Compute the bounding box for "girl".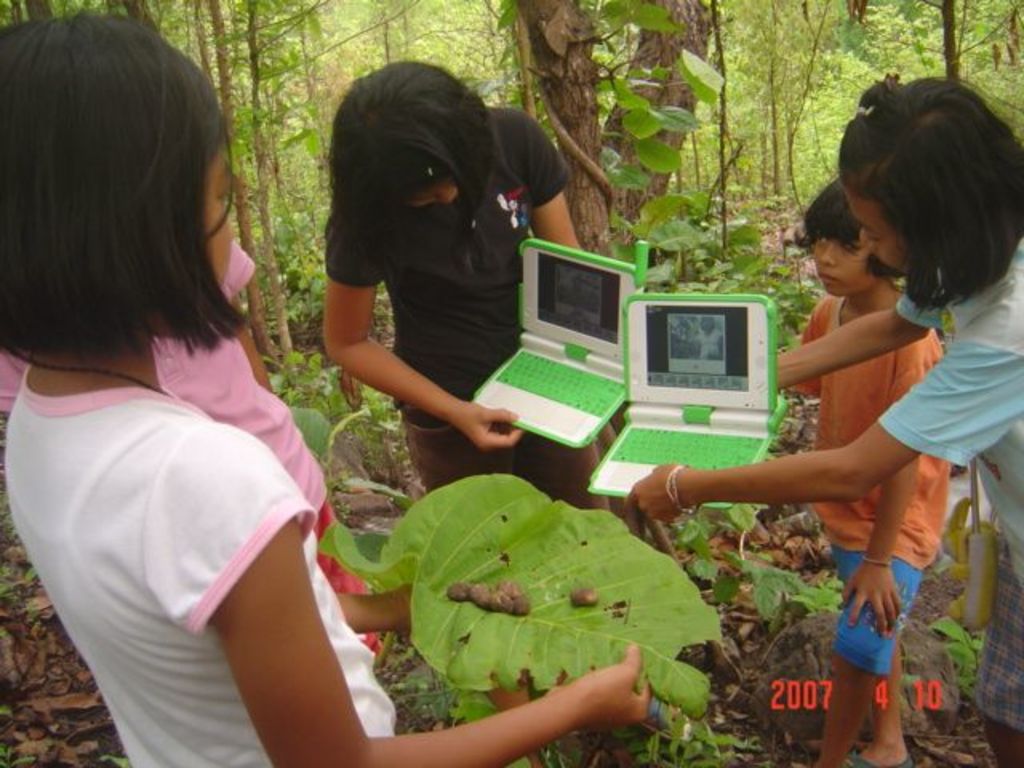
621,70,1022,766.
